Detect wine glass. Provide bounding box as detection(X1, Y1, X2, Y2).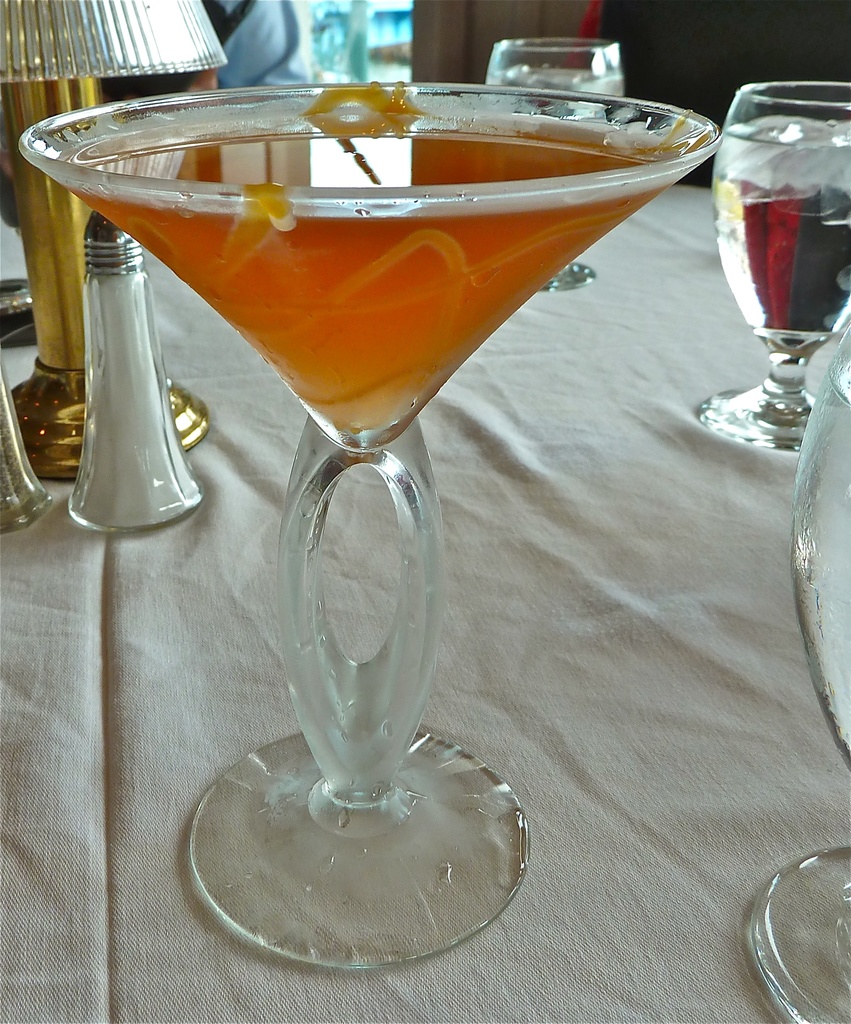
detection(16, 85, 724, 974).
